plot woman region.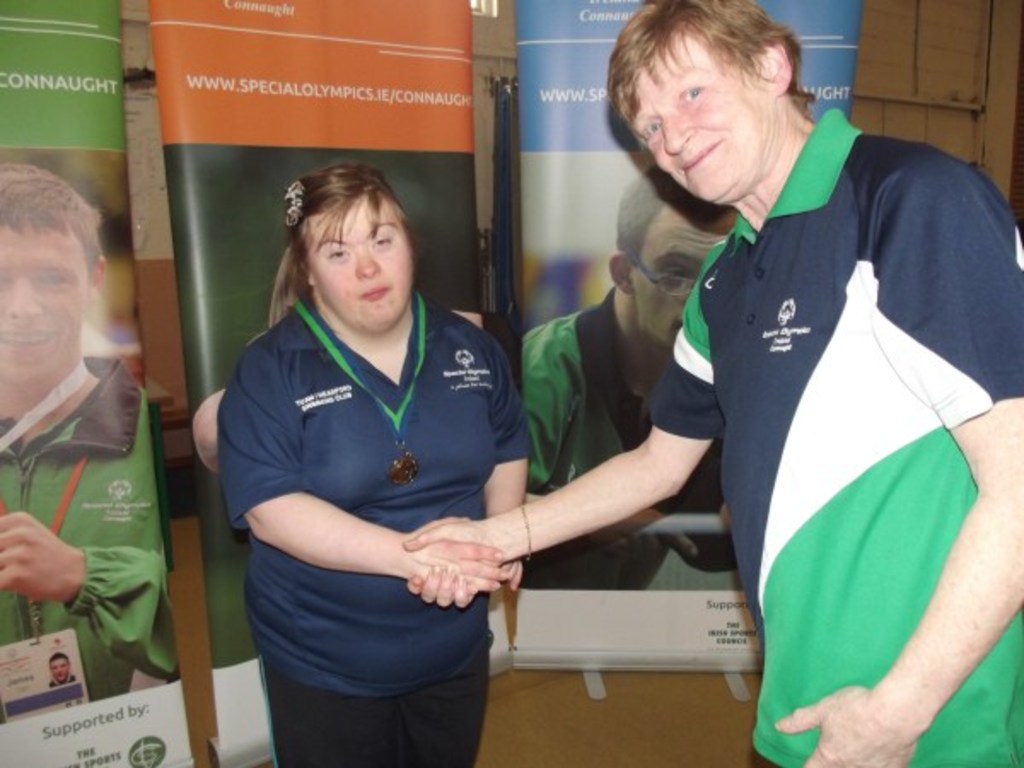
Plotted at rect(220, 167, 538, 766).
